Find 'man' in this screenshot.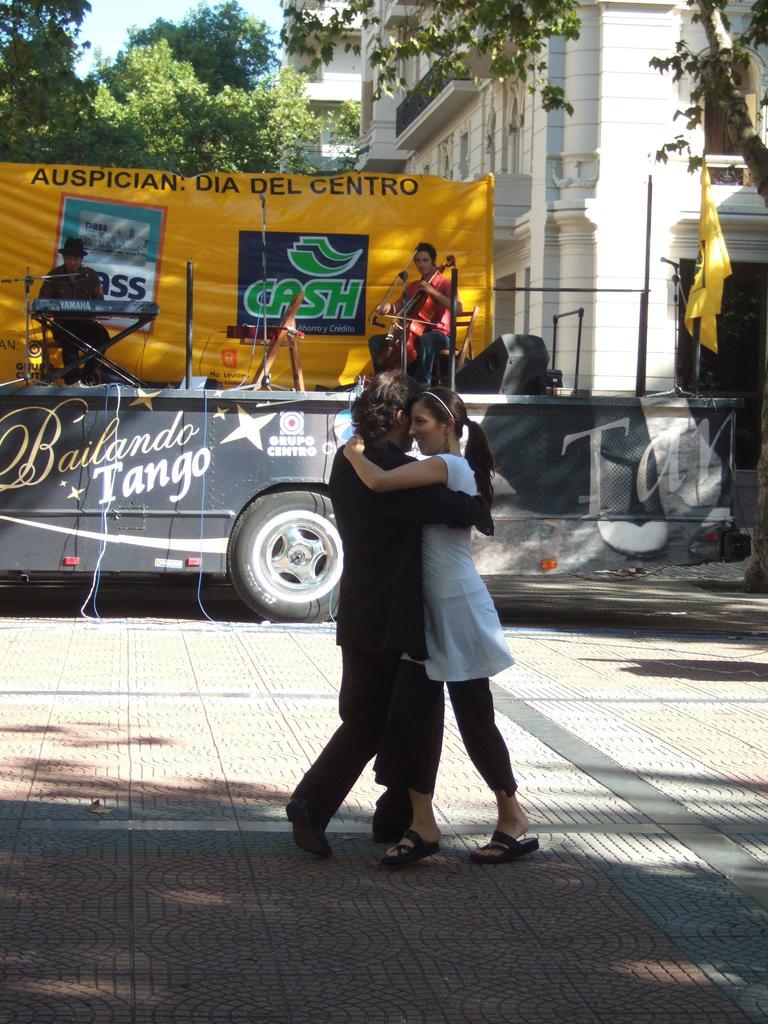
The bounding box for 'man' is region(371, 242, 465, 380).
